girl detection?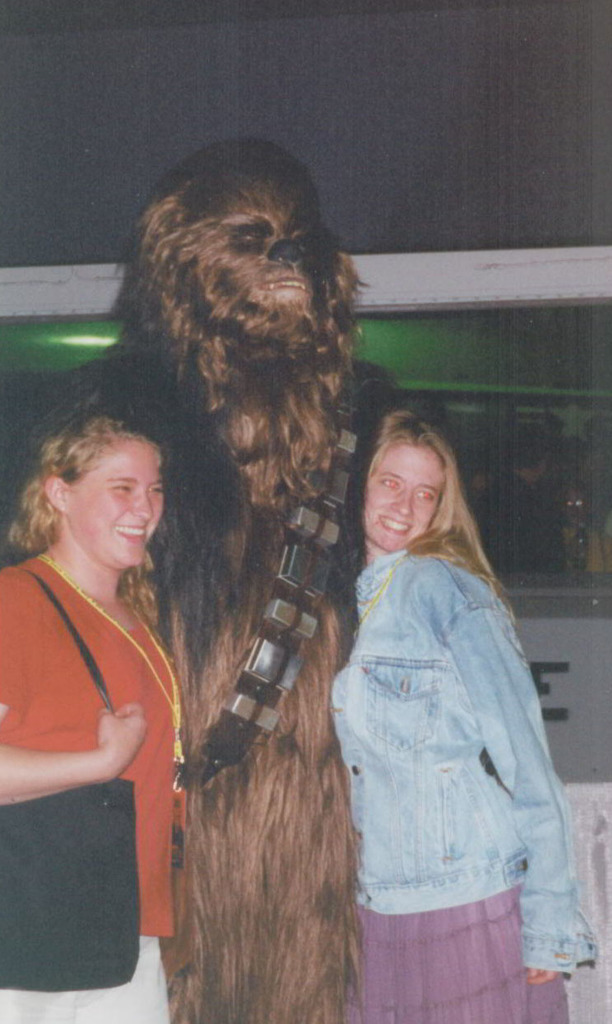
bbox=(322, 414, 601, 1023)
